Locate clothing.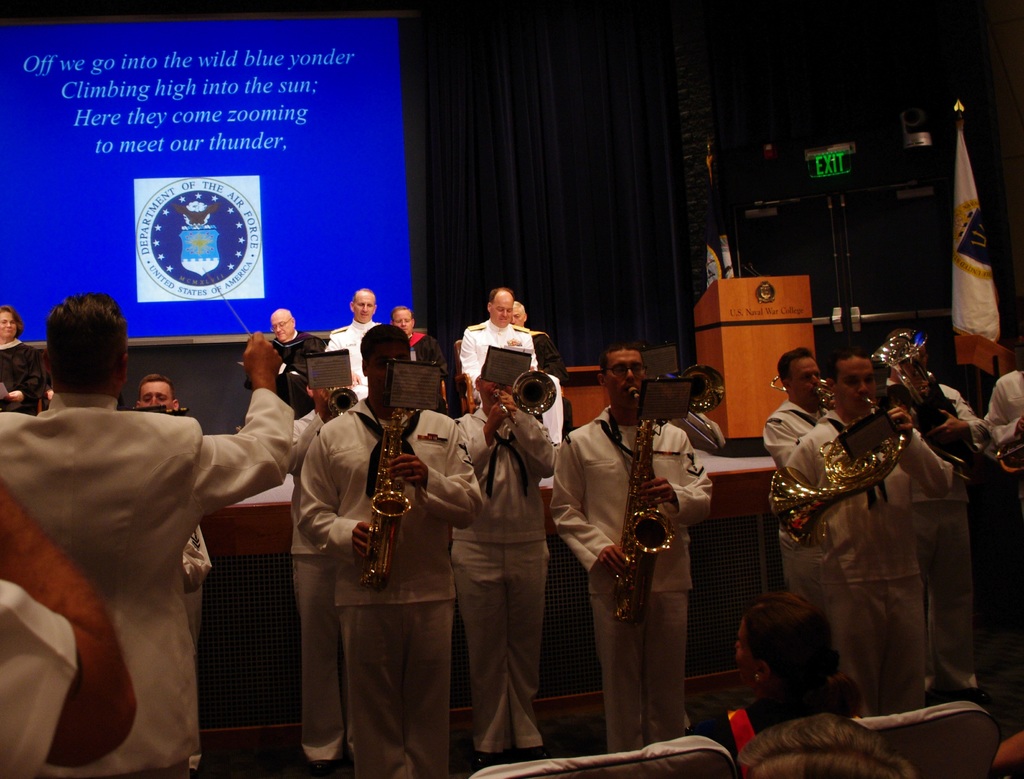
Bounding box: bbox=[0, 386, 300, 778].
